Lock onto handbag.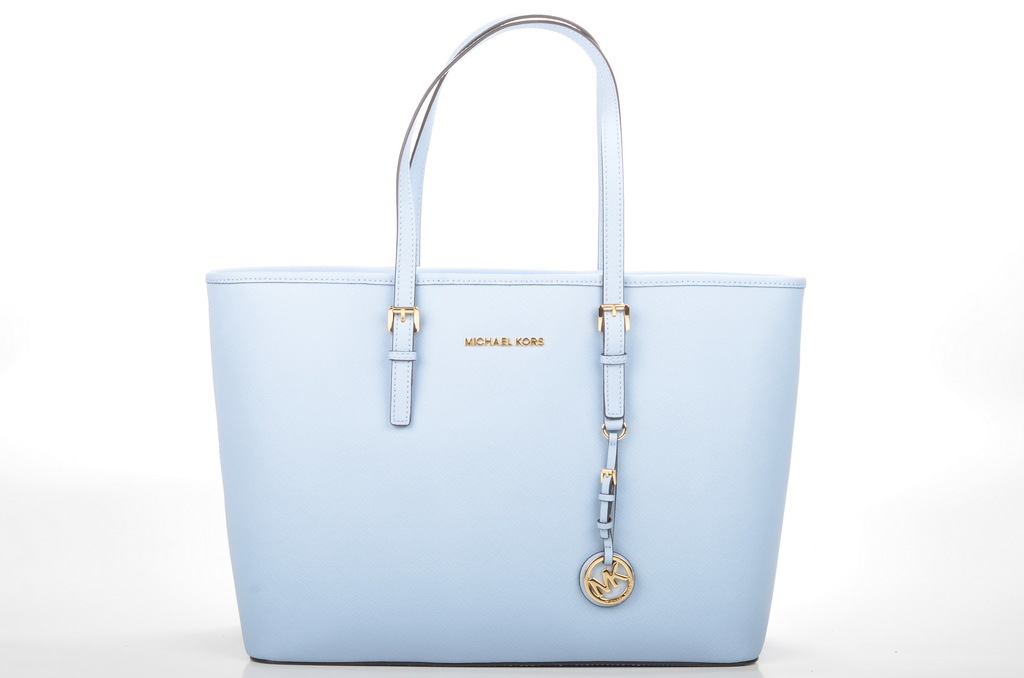
Locked: bbox=[206, 12, 803, 666].
